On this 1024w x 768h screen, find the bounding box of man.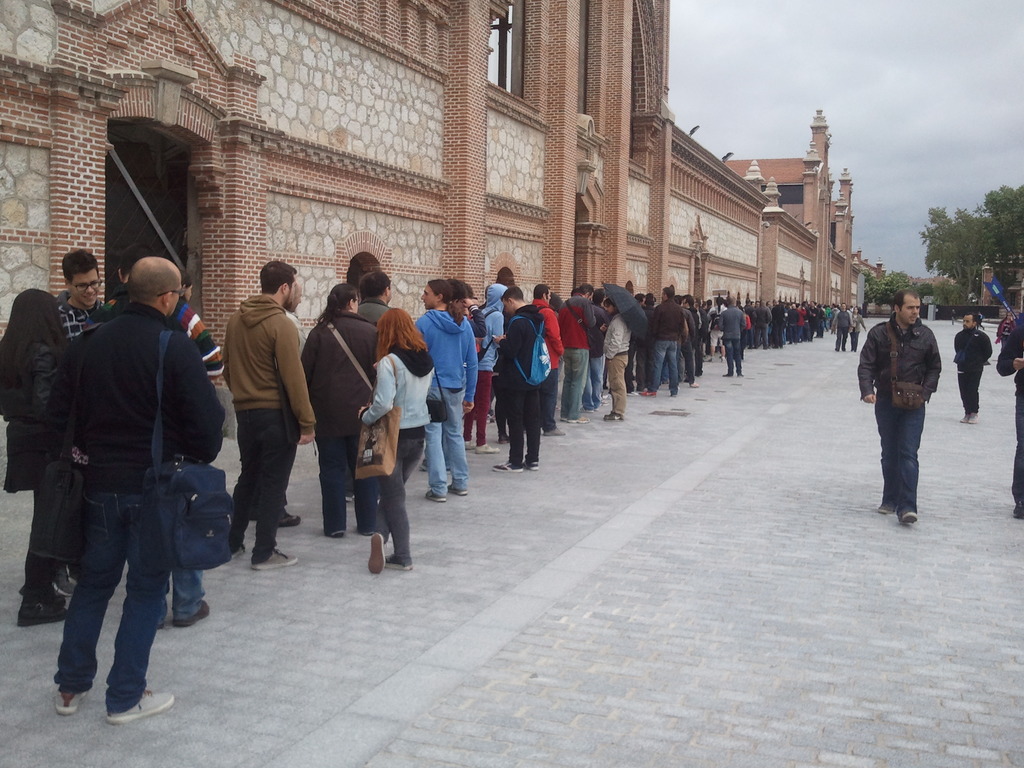
Bounding box: x1=719, y1=294, x2=743, y2=376.
